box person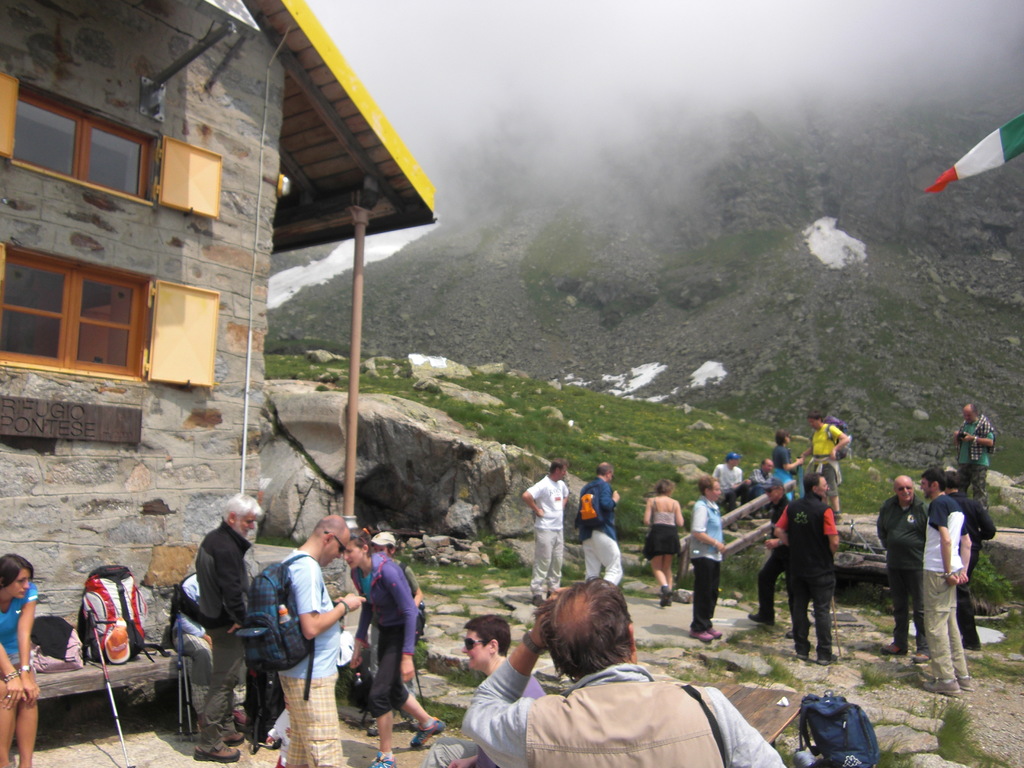
(252,516,365,767)
